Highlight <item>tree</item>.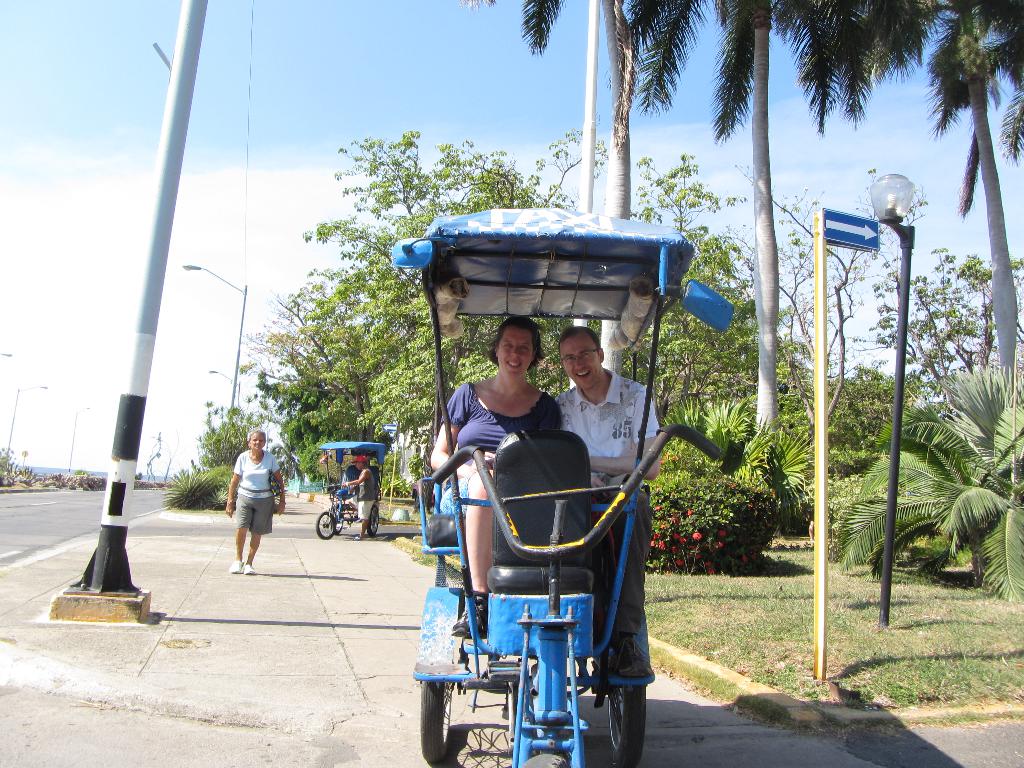
Highlighted region: (x1=628, y1=0, x2=939, y2=458).
